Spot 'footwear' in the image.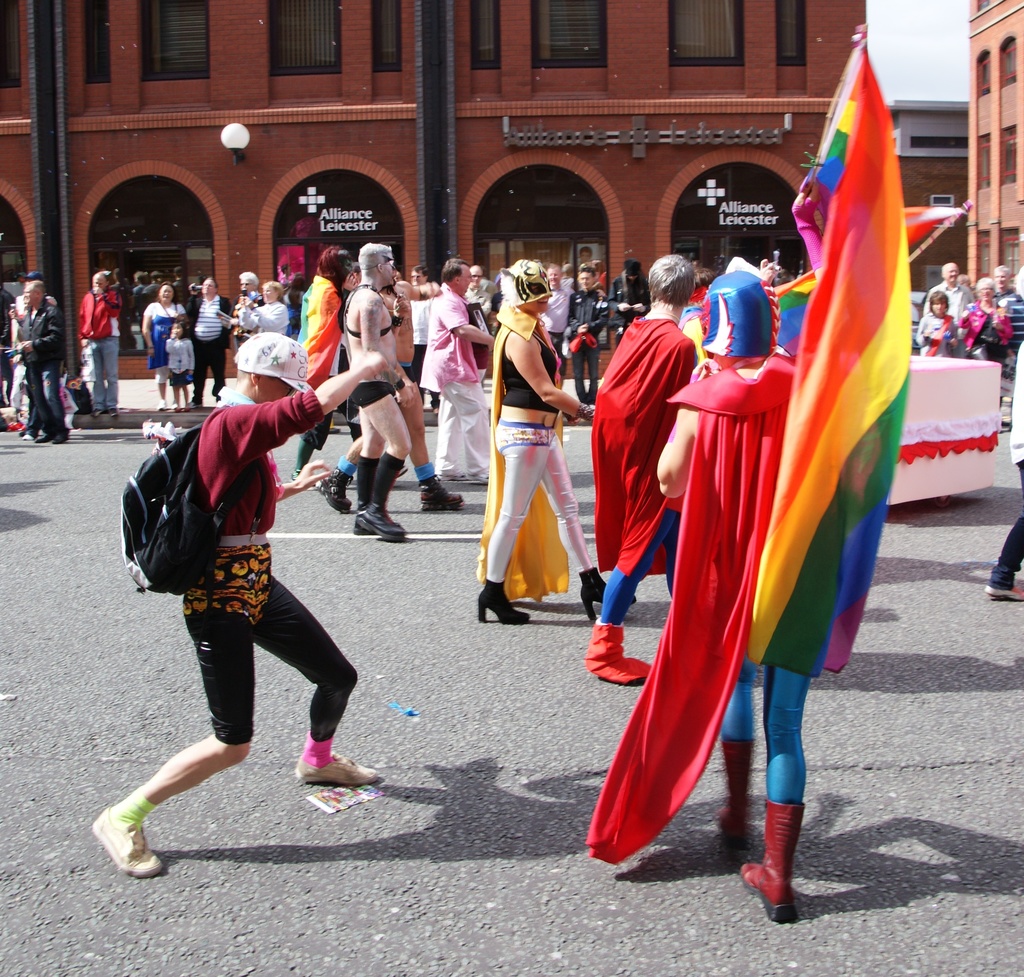
'footwear' found at 297,749,386,791.
